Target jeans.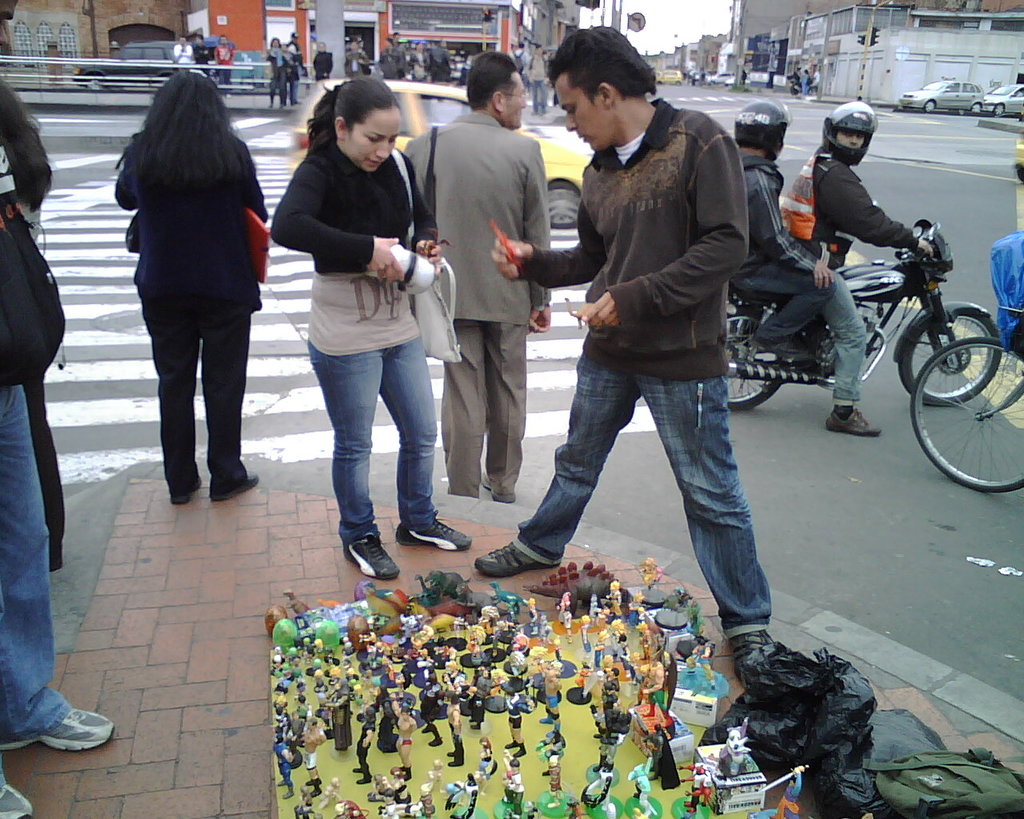
Target region: left=533, top=80, right=549, bottom=112.
